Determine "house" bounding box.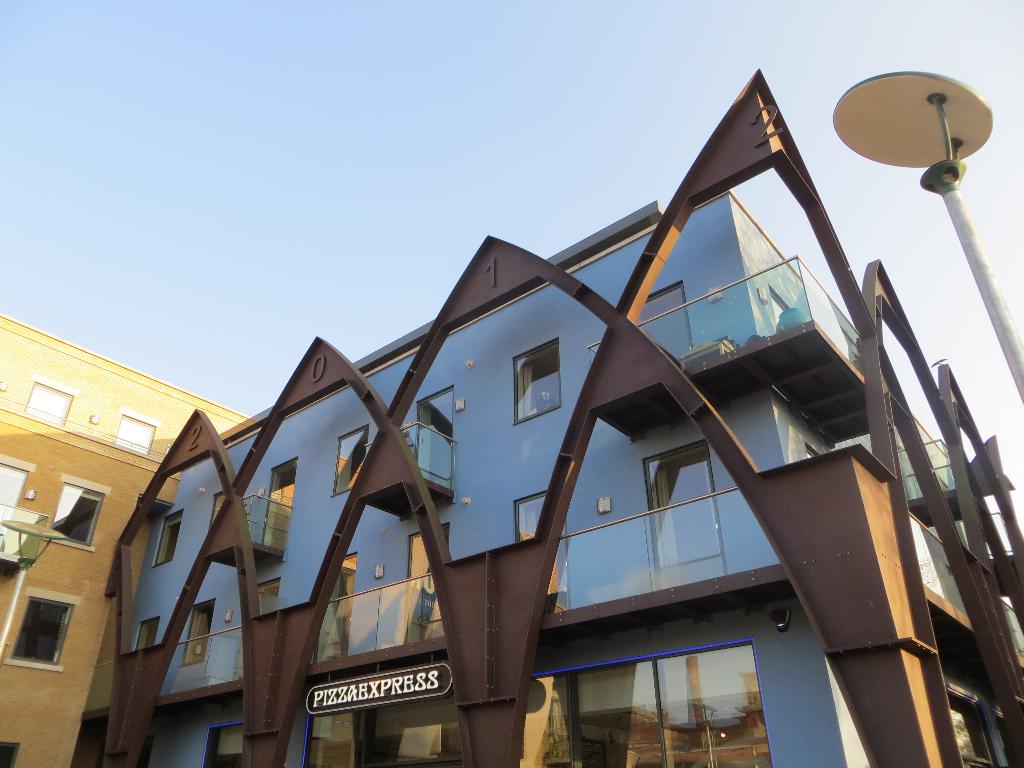
Determined: BBox(0, 311, 252, 767).
